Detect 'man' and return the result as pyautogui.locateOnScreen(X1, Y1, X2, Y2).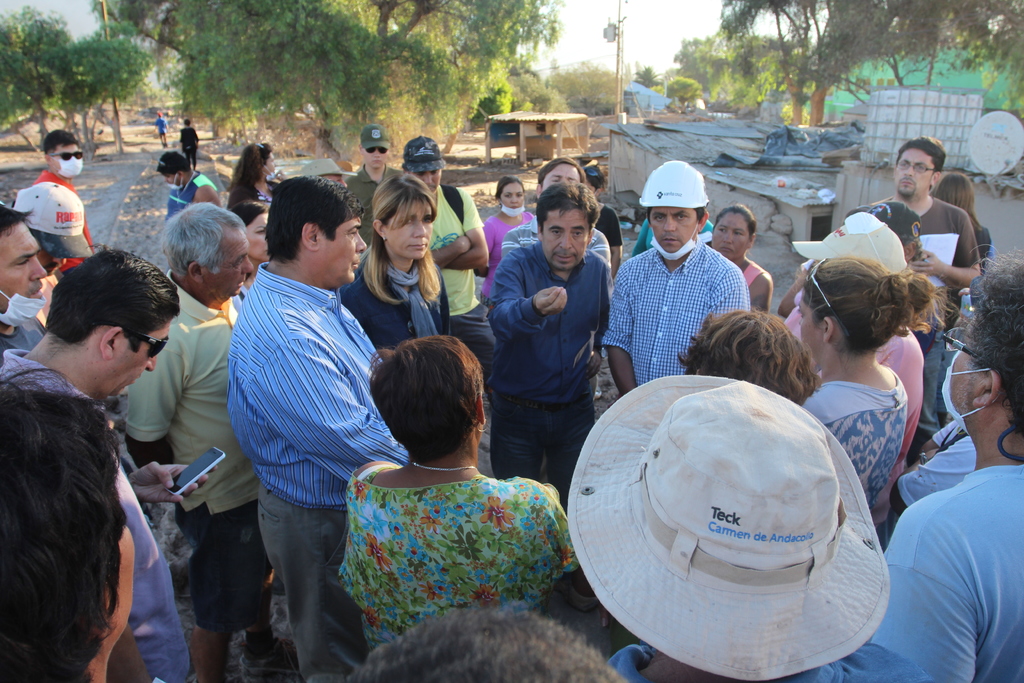
pyautogui.locateOnScreen(485, 180, 607, 509).
